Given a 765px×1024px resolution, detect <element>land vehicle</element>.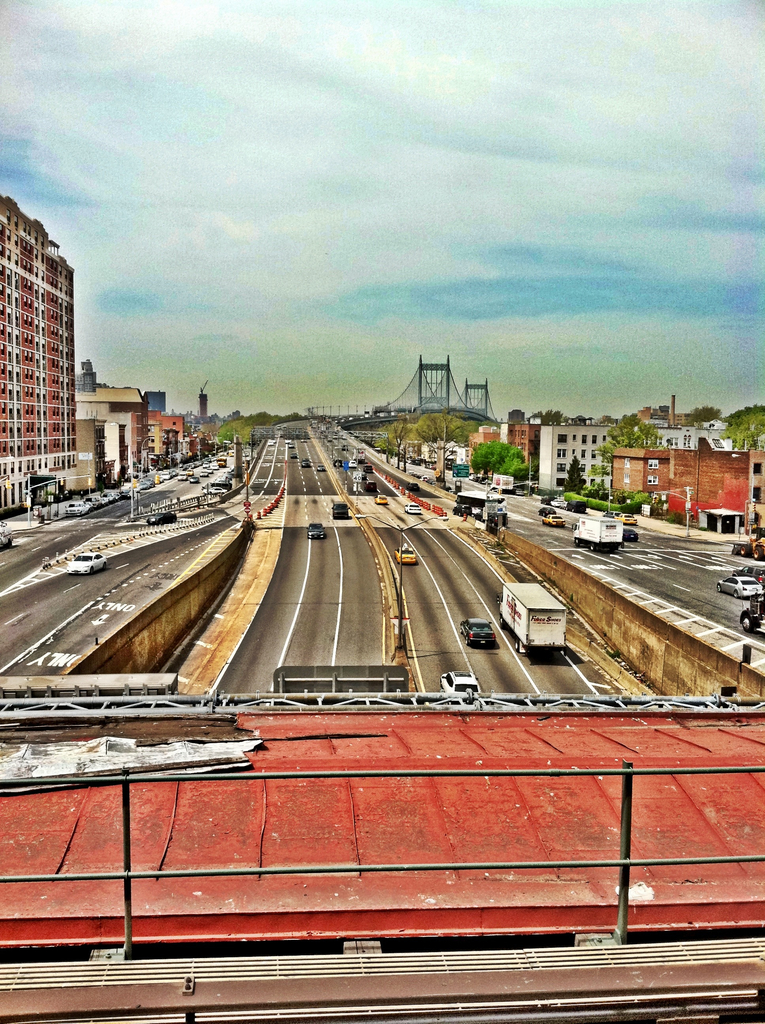
l=334, t=502, r=348, b=516.
